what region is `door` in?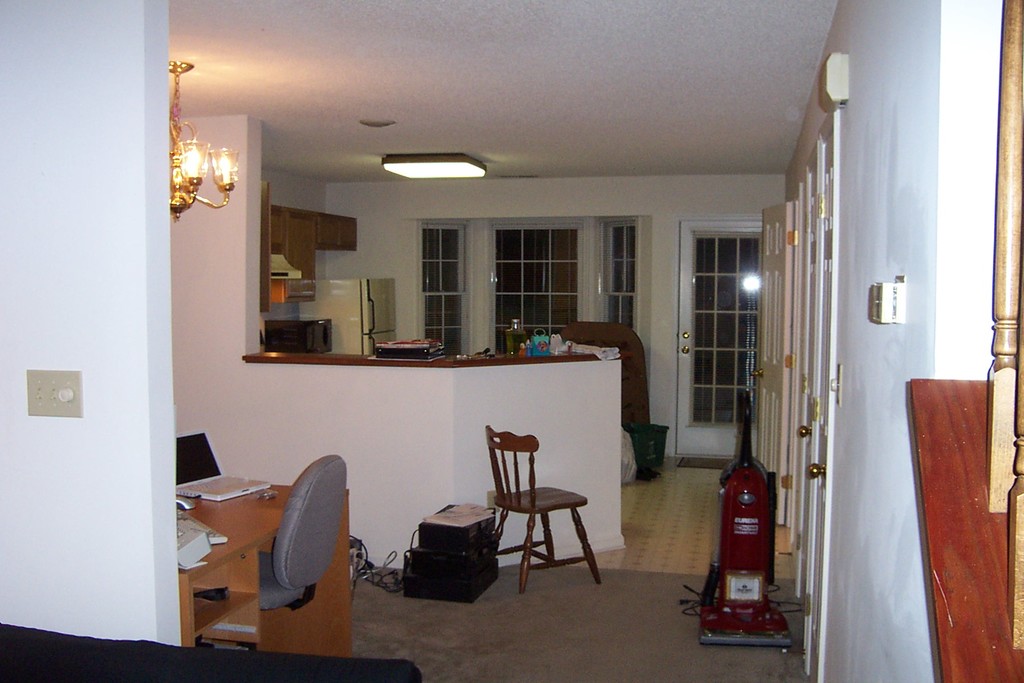
[681,222,765,461].
